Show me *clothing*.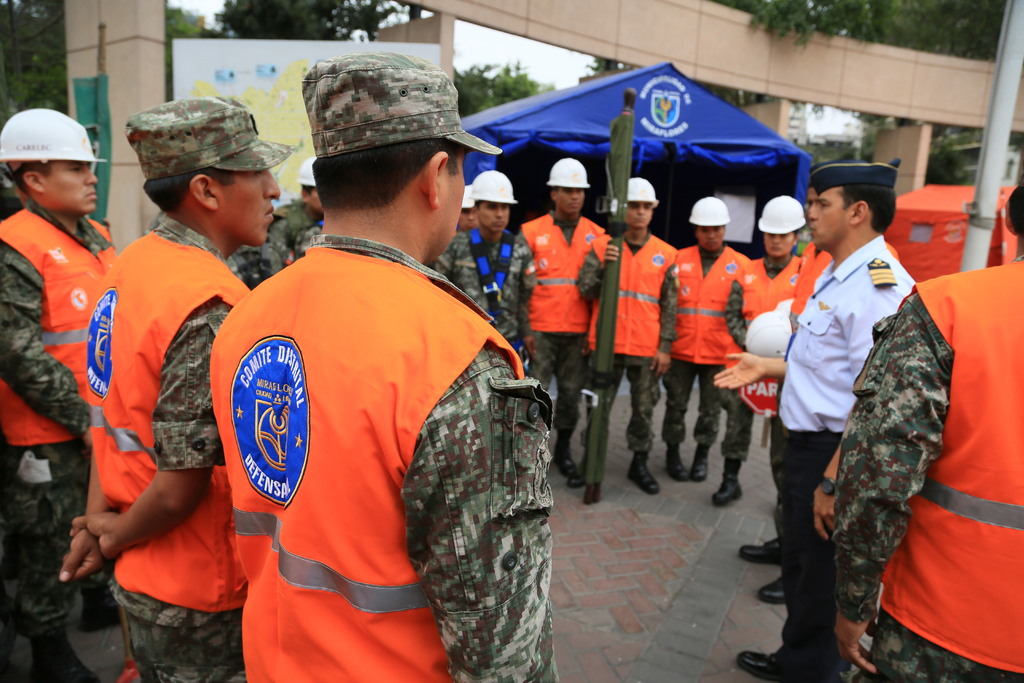
*clothing* is here: crop(506, 190, 620, 456).
